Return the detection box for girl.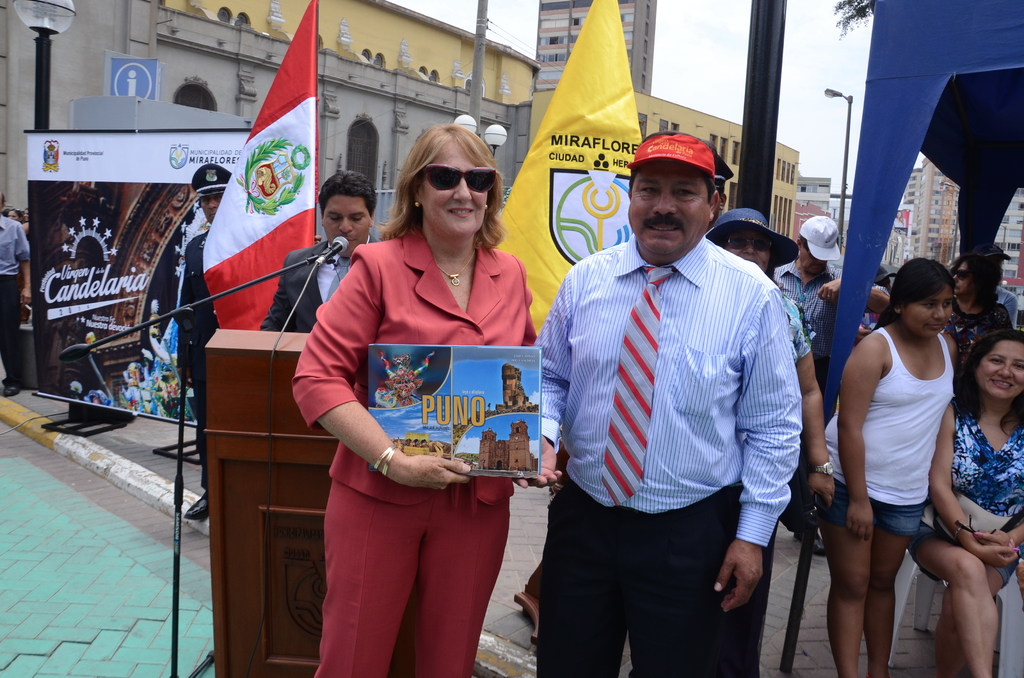
x1=816 y1=261 x2=961 y2=677.
